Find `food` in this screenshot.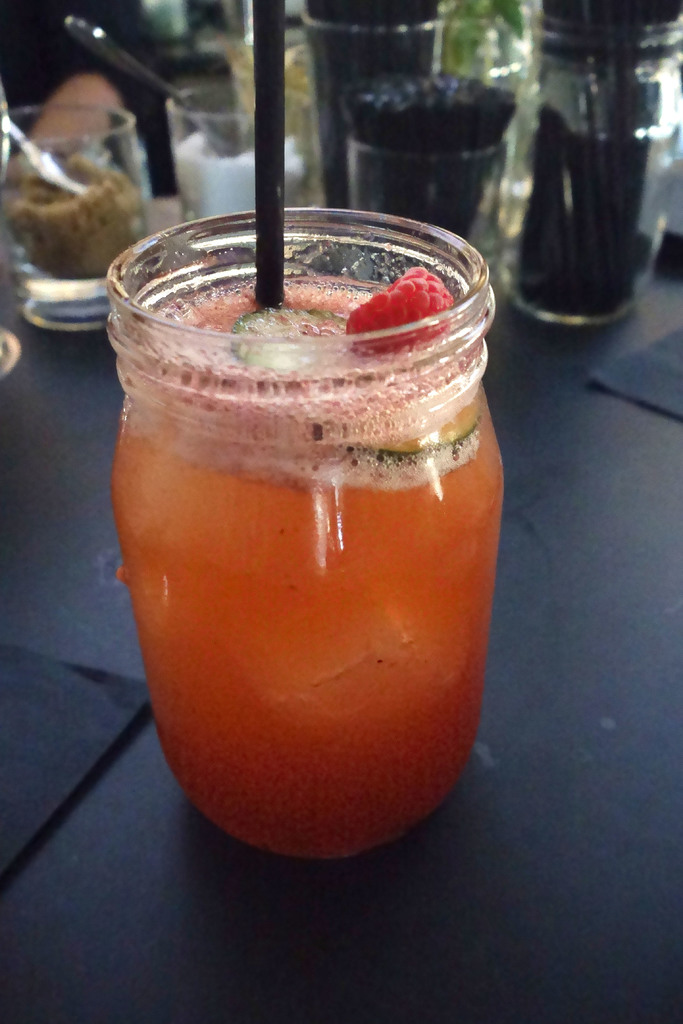
The bounding box for `food` is 322 383 492 467.
